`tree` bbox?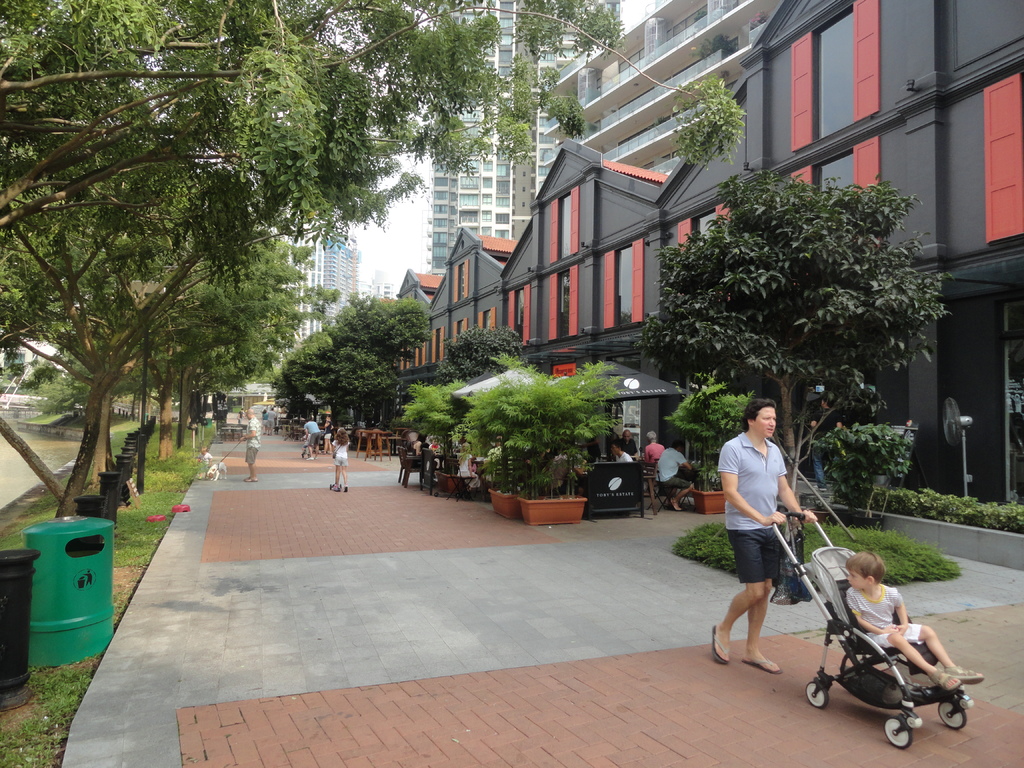
(x1=424, y1=321, x2=522, y2=381)
